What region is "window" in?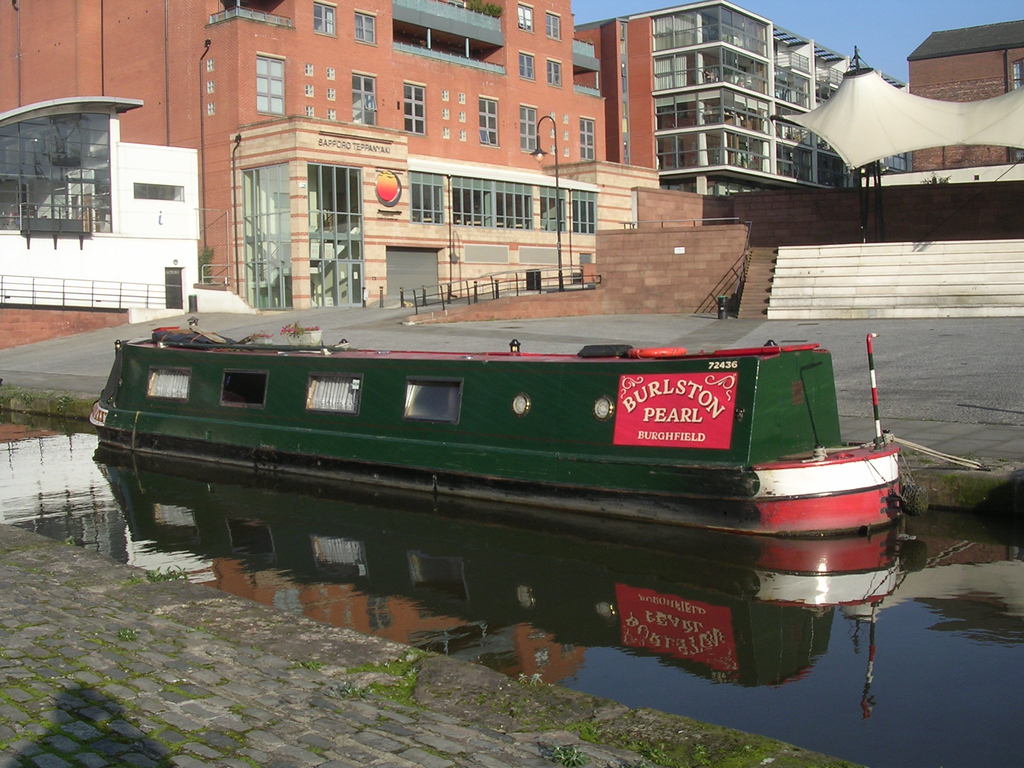
select_region(477, 98, 500, 150).
